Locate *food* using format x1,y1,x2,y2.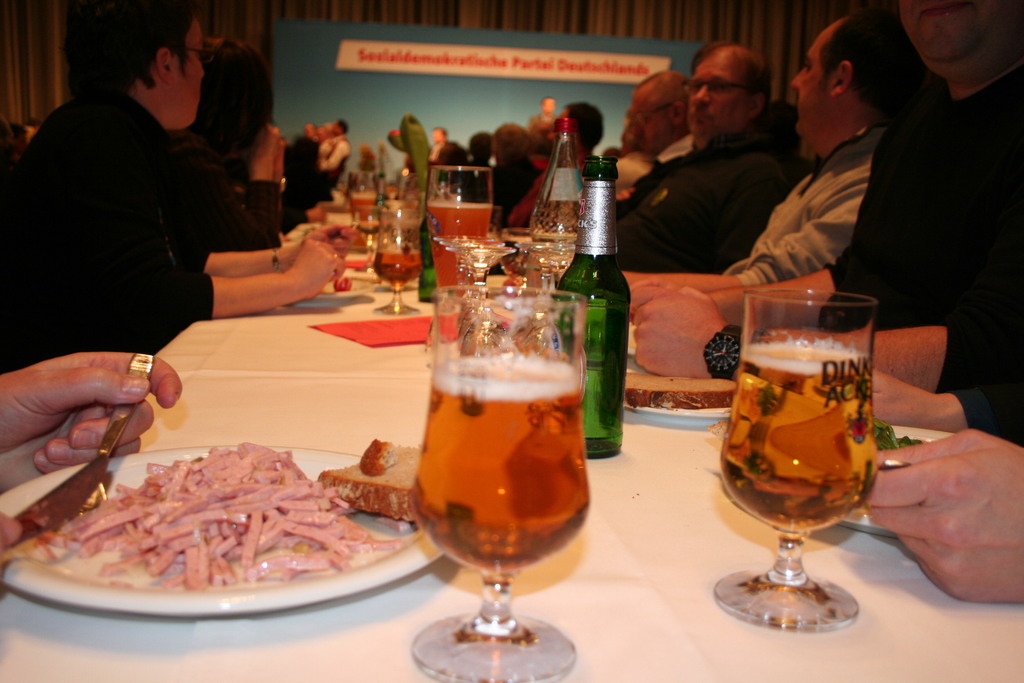
360,440,397,481.
